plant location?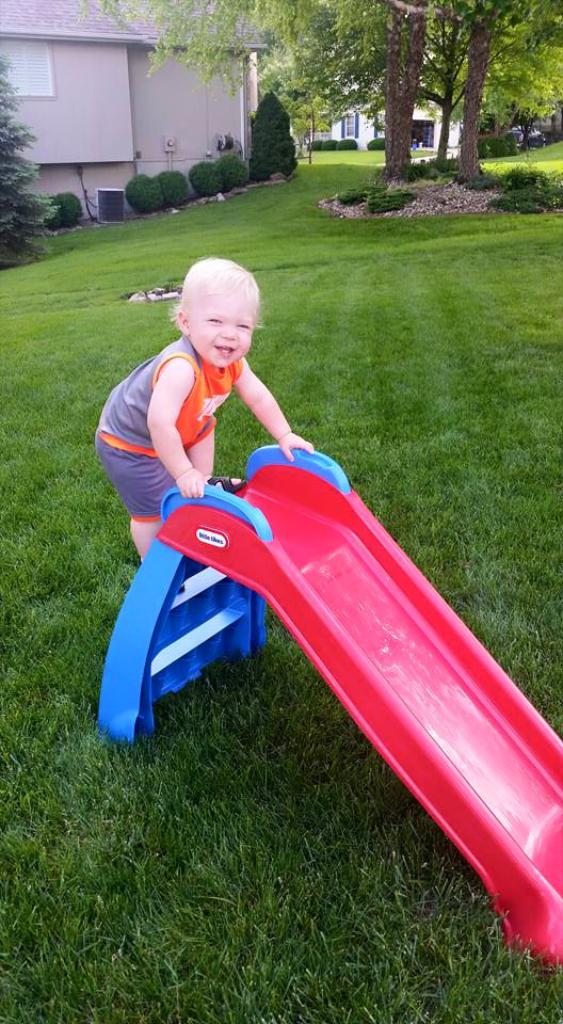
(x1=155, y1=159, x2=193, y2=220)
